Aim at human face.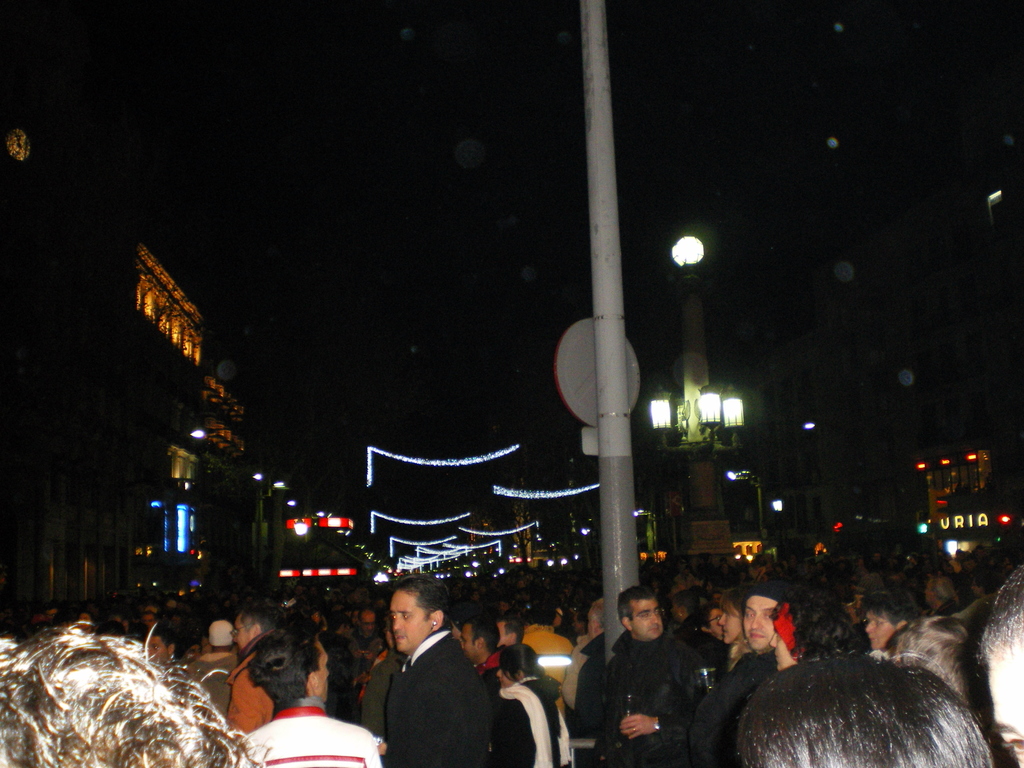
Aimed at 389, 589, 431, 654.
